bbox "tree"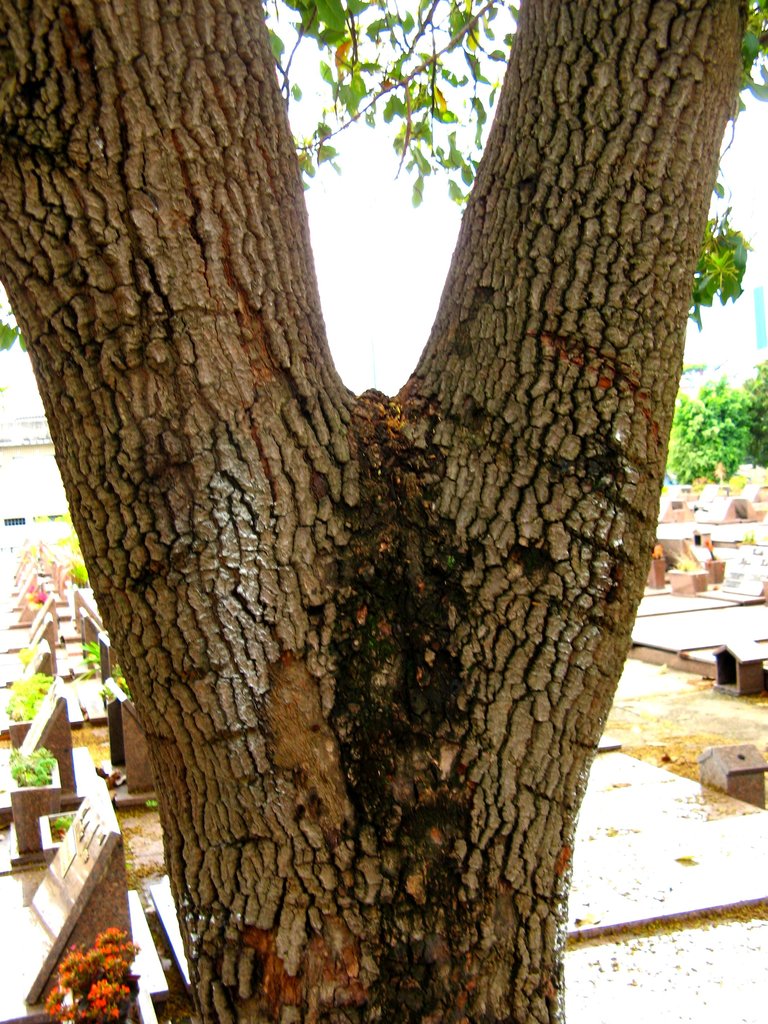
l=0, t=0, r=767, b=1023
